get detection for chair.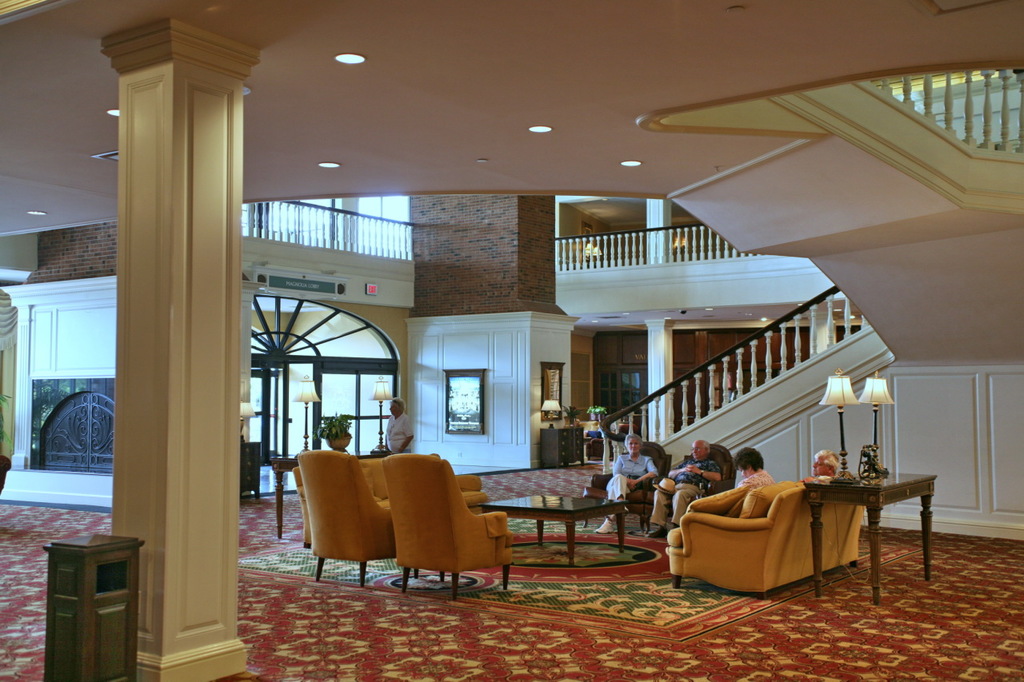
Detection: [x1=295, y1=446, x2=398, y2=590].
